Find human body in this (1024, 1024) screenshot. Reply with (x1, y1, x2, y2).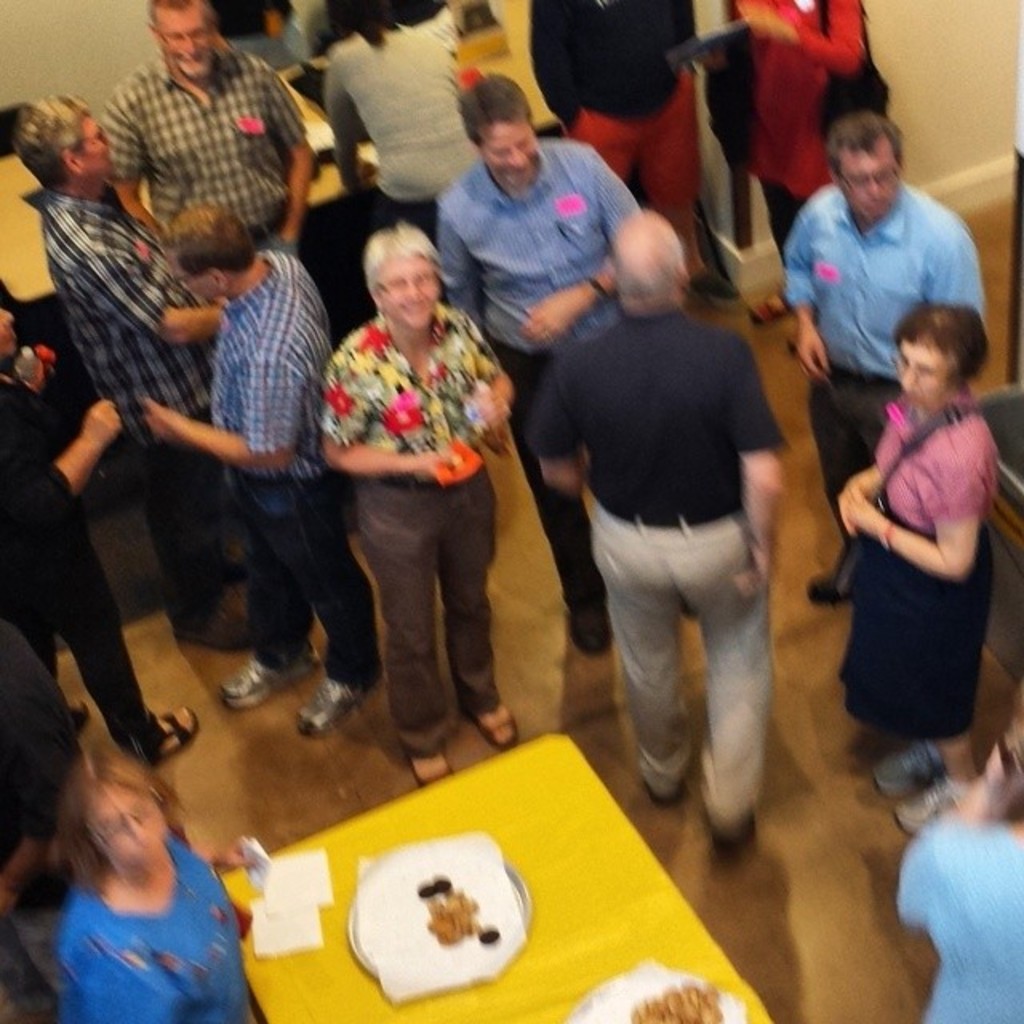
(315, 0, 462, 264).
